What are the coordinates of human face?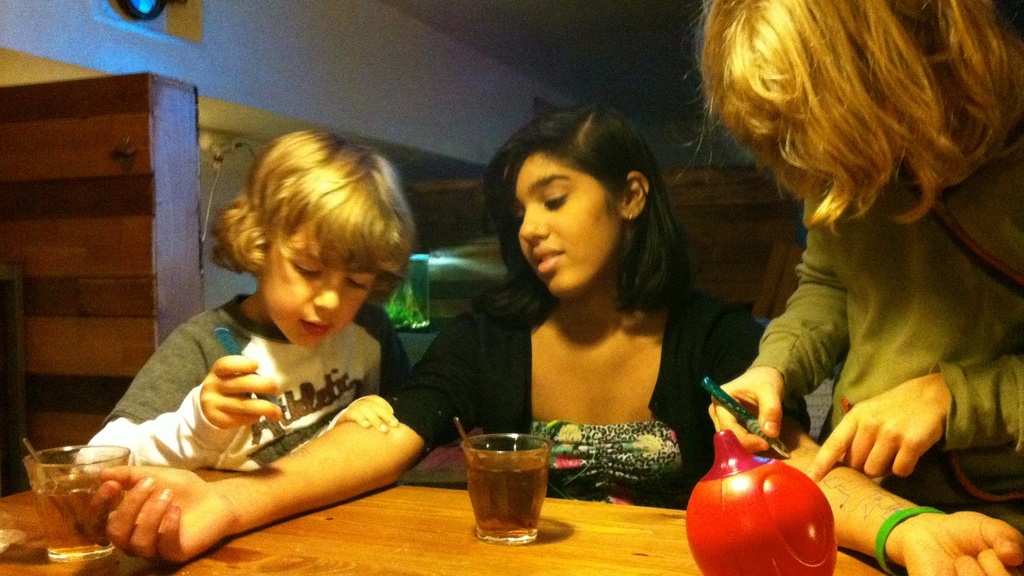
bbox(513, 151, 621, 299).
